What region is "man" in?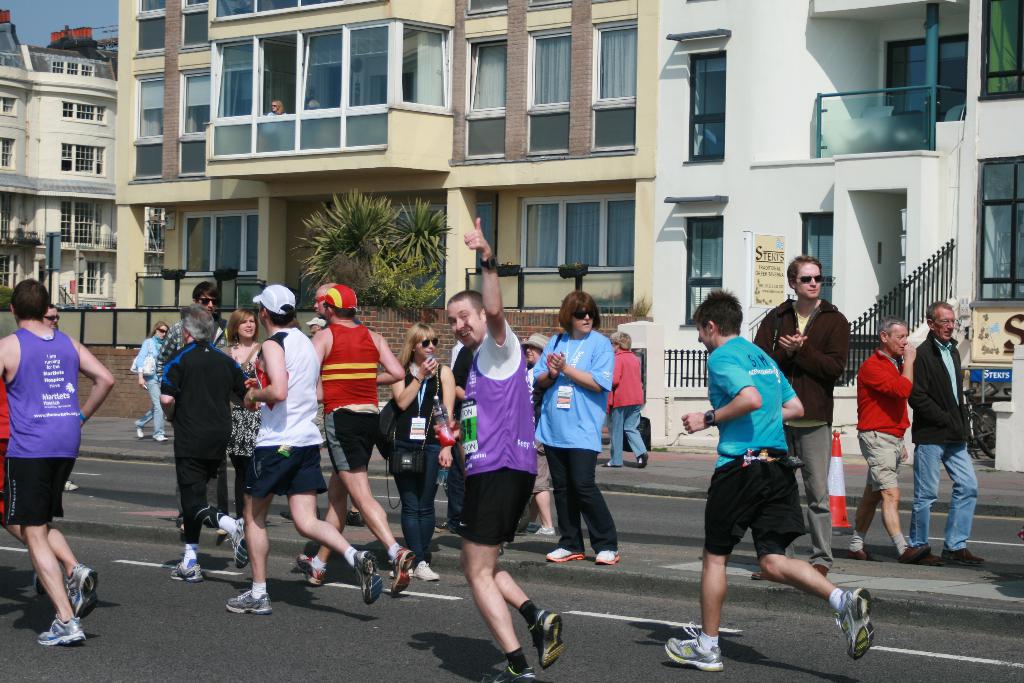
detection(155, 283, 215, 527).
